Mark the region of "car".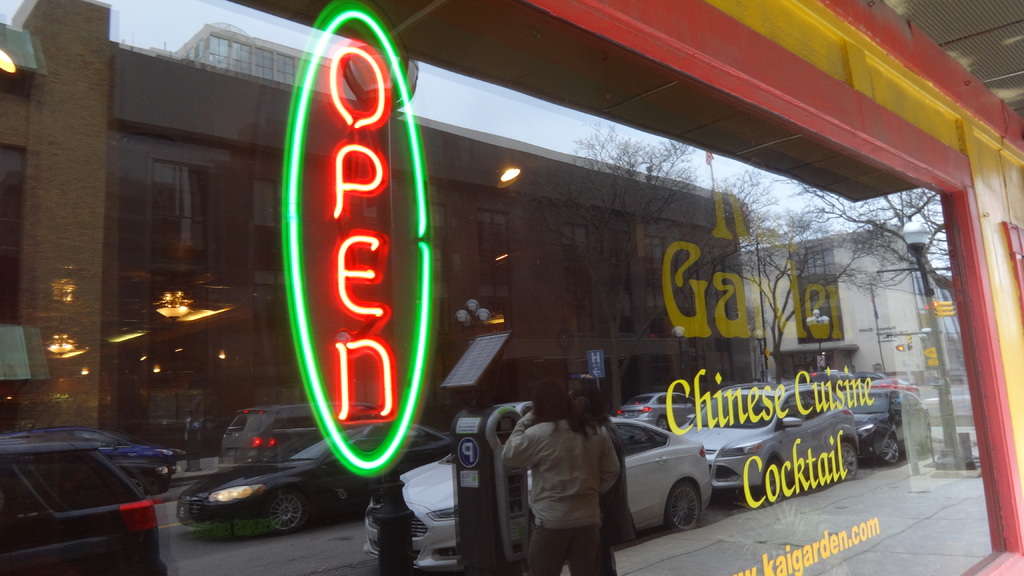
Region: [668, 366, 862, 497].
